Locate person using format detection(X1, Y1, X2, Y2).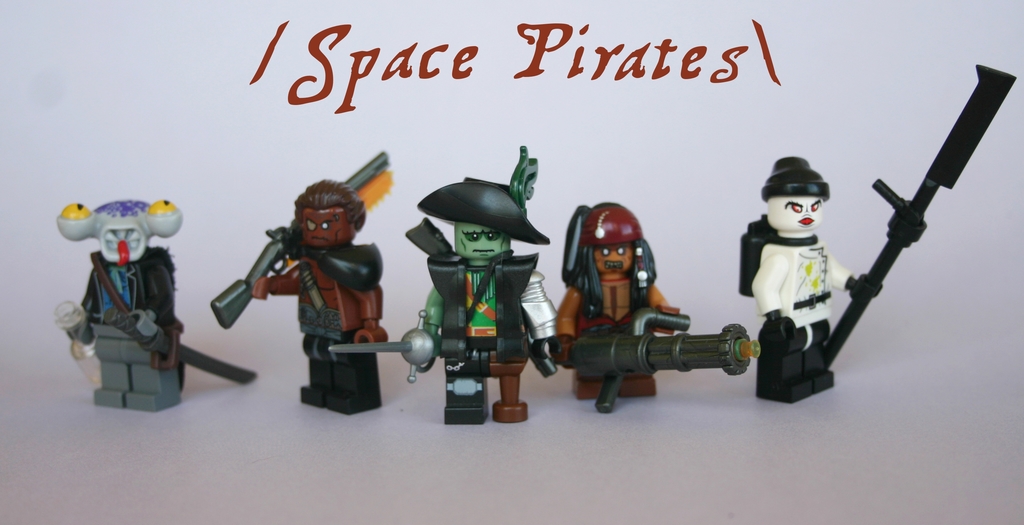
detection(406, 172, 561, 422).
